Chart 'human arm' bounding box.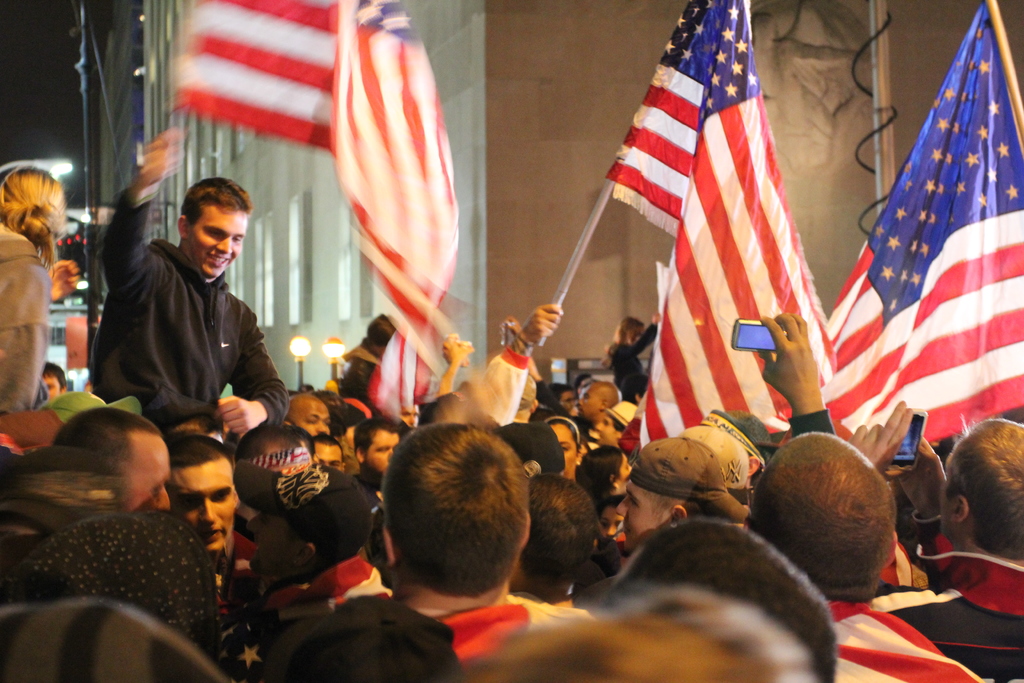
Charted: locate(755, 311, 838, 438).
